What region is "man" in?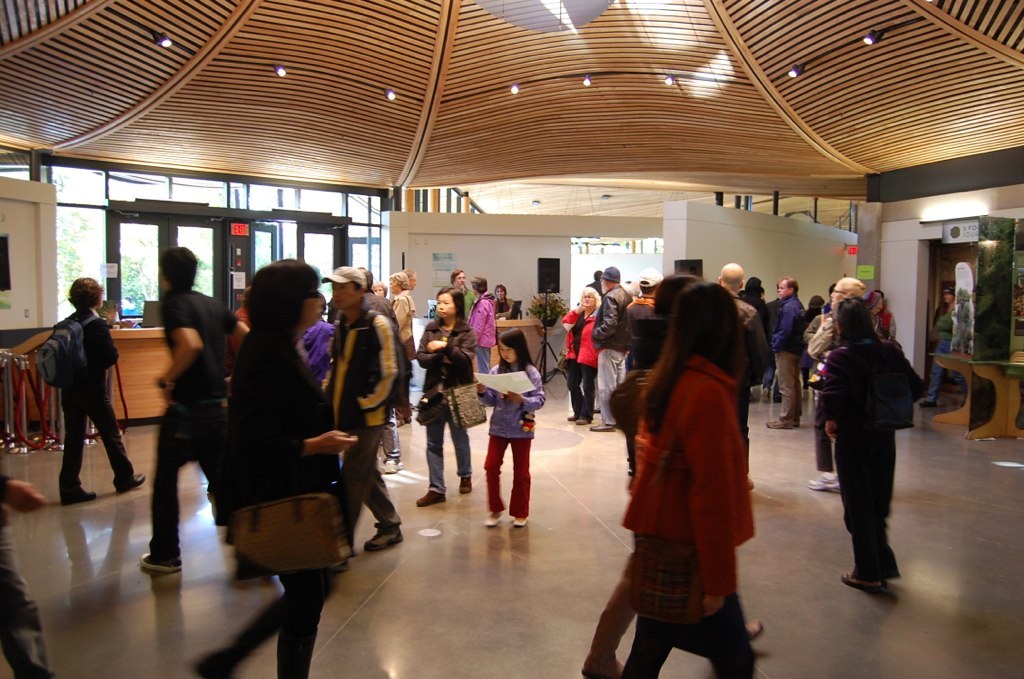
771:278:815:427.
